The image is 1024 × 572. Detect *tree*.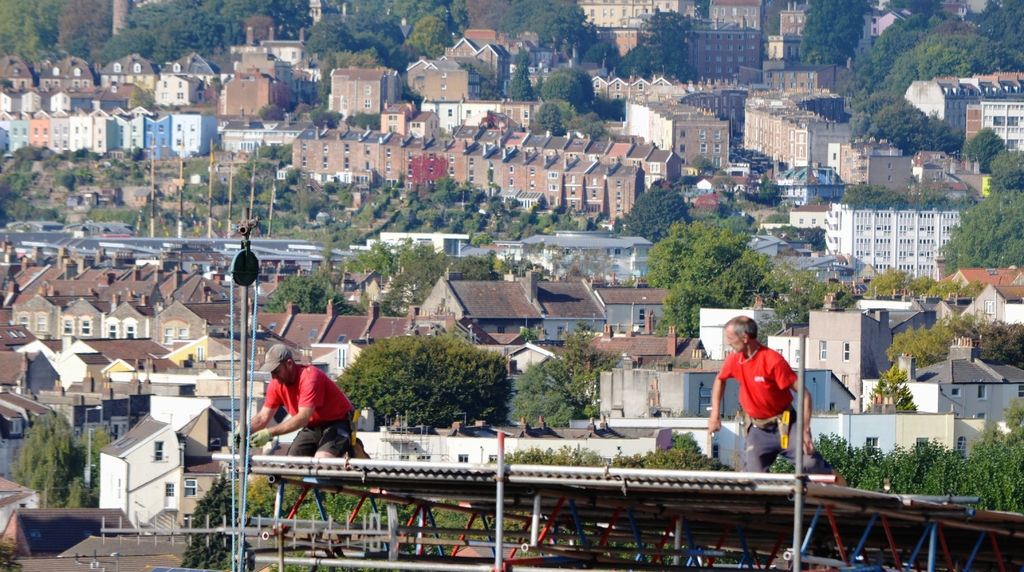
Detection: 341,321,516,418.
